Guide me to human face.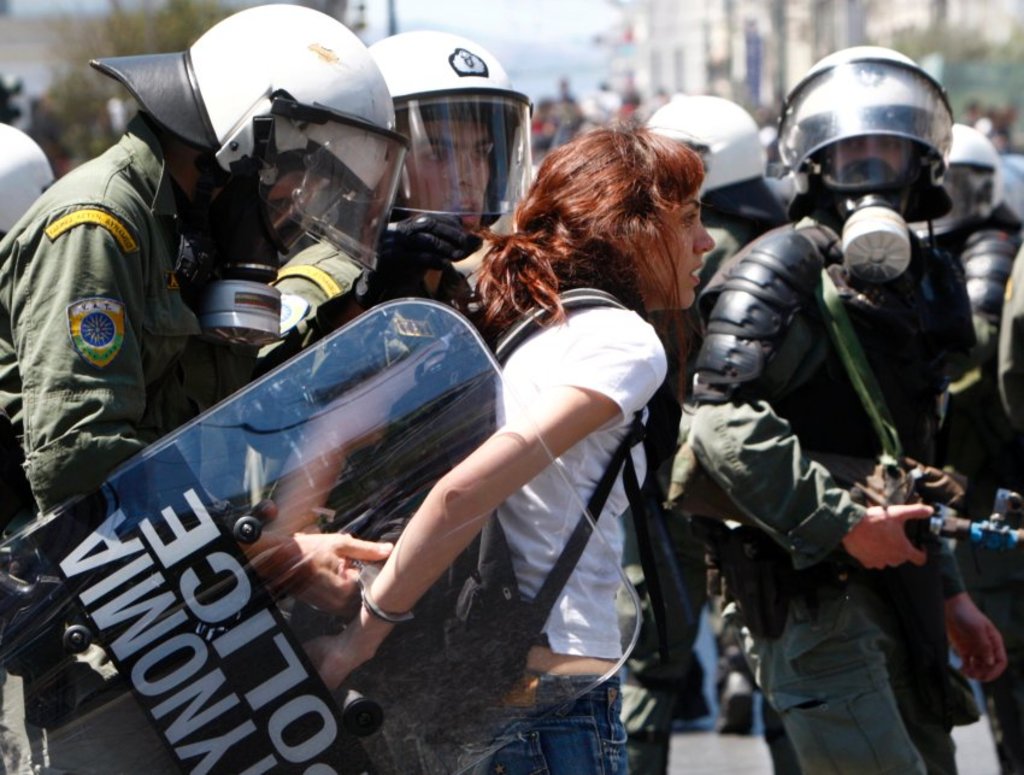
Guidance: (825, 119, 917, 178).
